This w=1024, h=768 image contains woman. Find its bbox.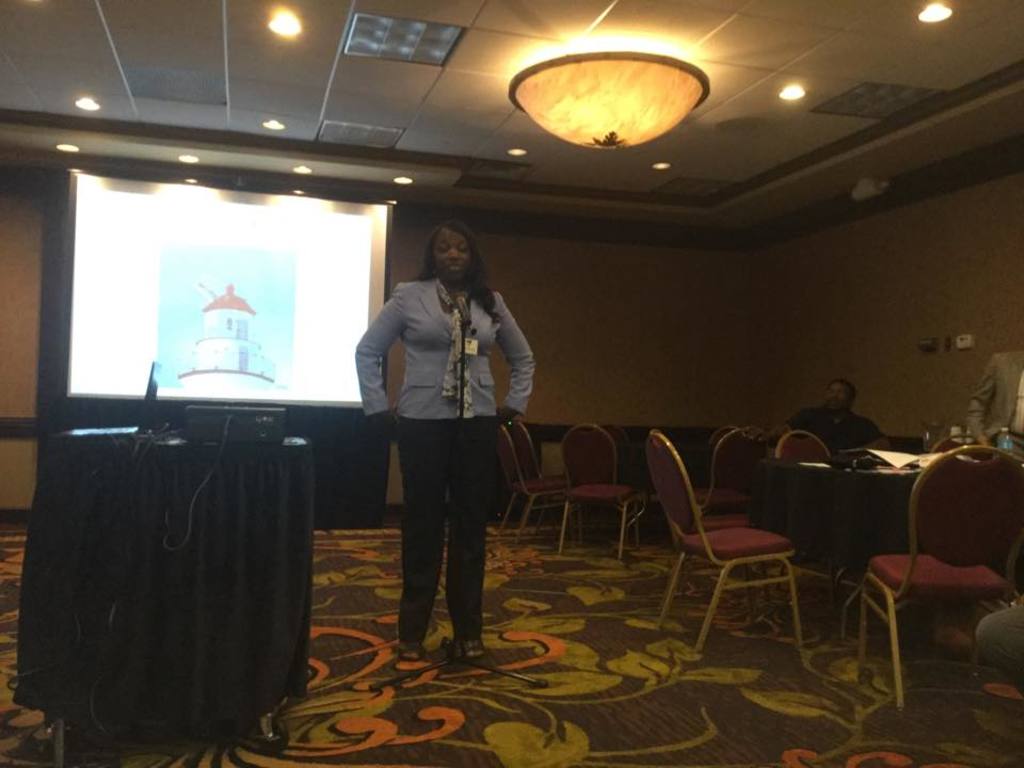
<region>356, 215, 540, 659</region>.
